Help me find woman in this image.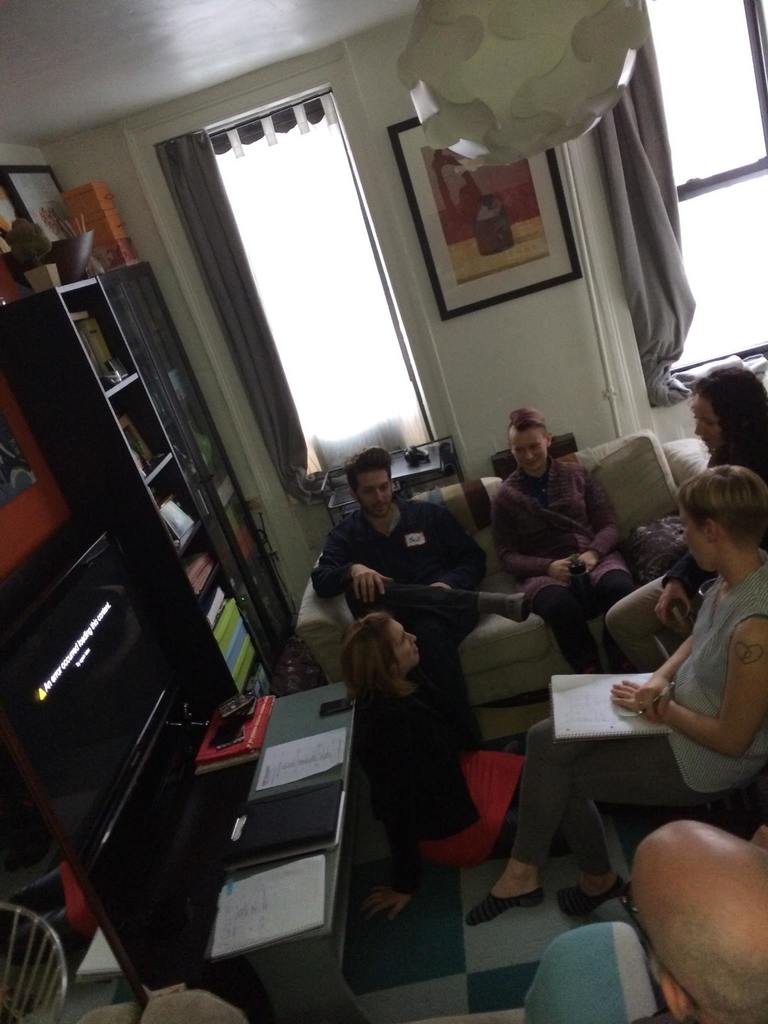
Found it: [339,608,579,927].
